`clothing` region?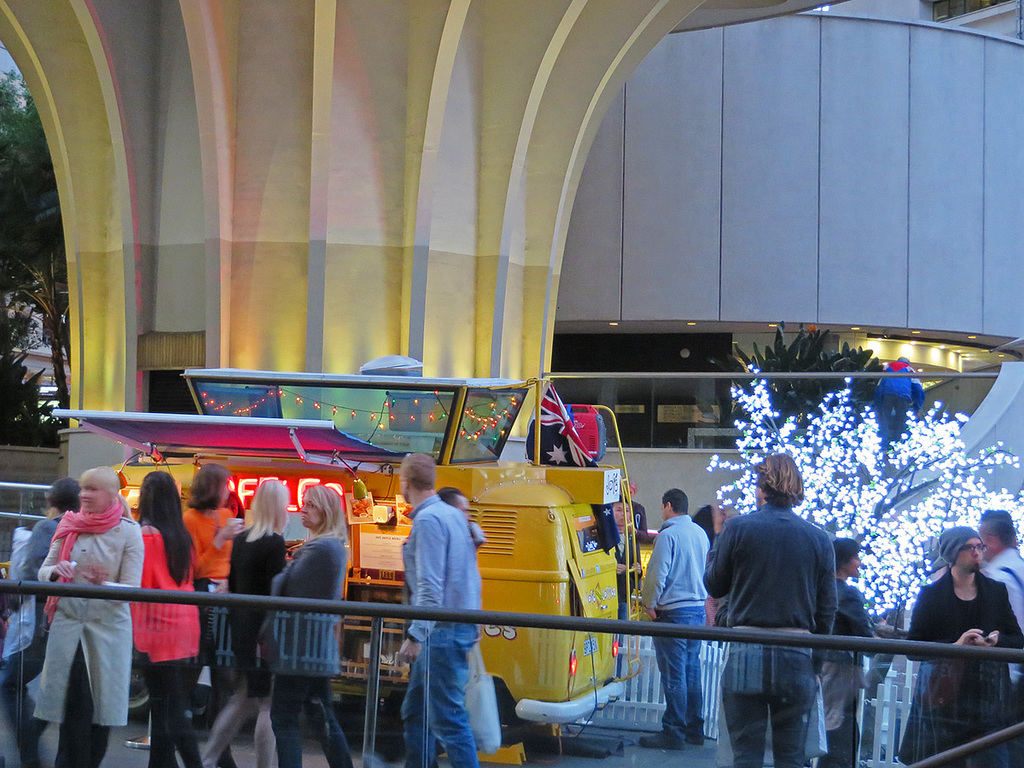
(236,525,296,701)
